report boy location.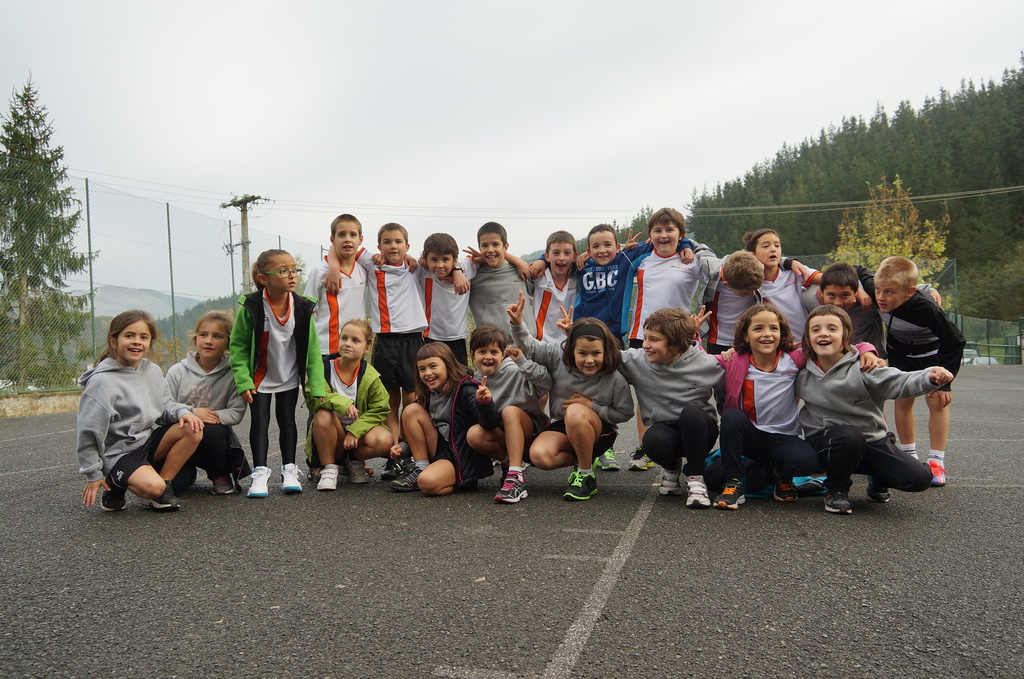
Report: [x1=418, y1=221, x2=538, y2=472].
